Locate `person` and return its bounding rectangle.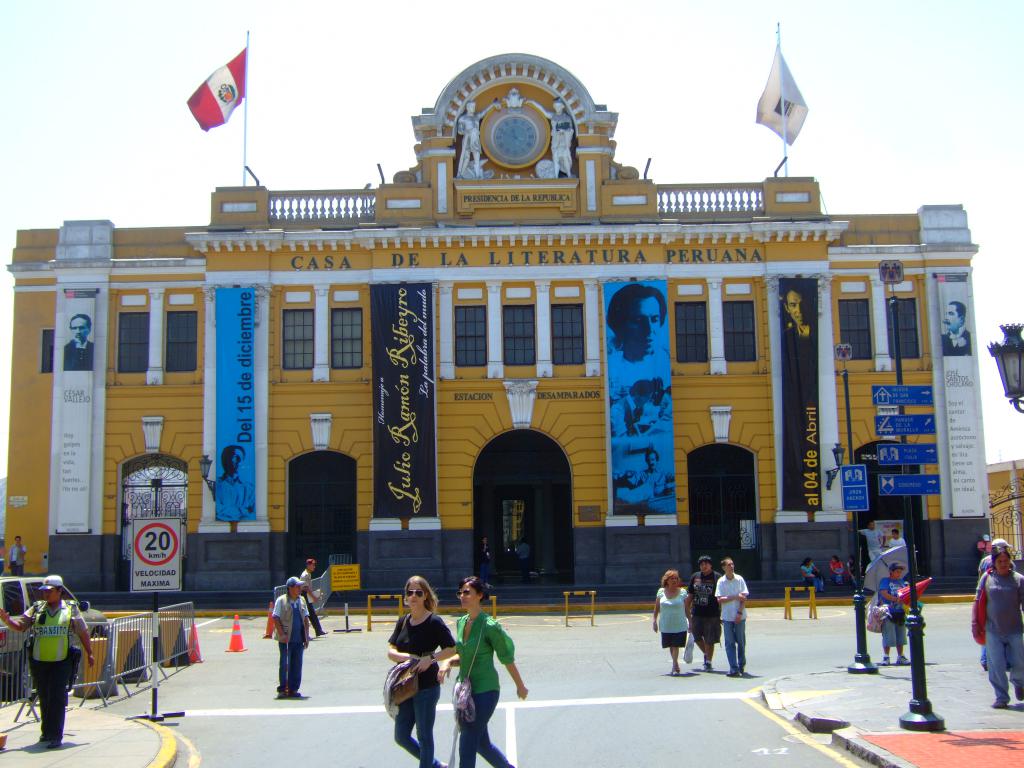
{"x1": 0, "y1": 576, "x2": 96, "y2": 741}.
